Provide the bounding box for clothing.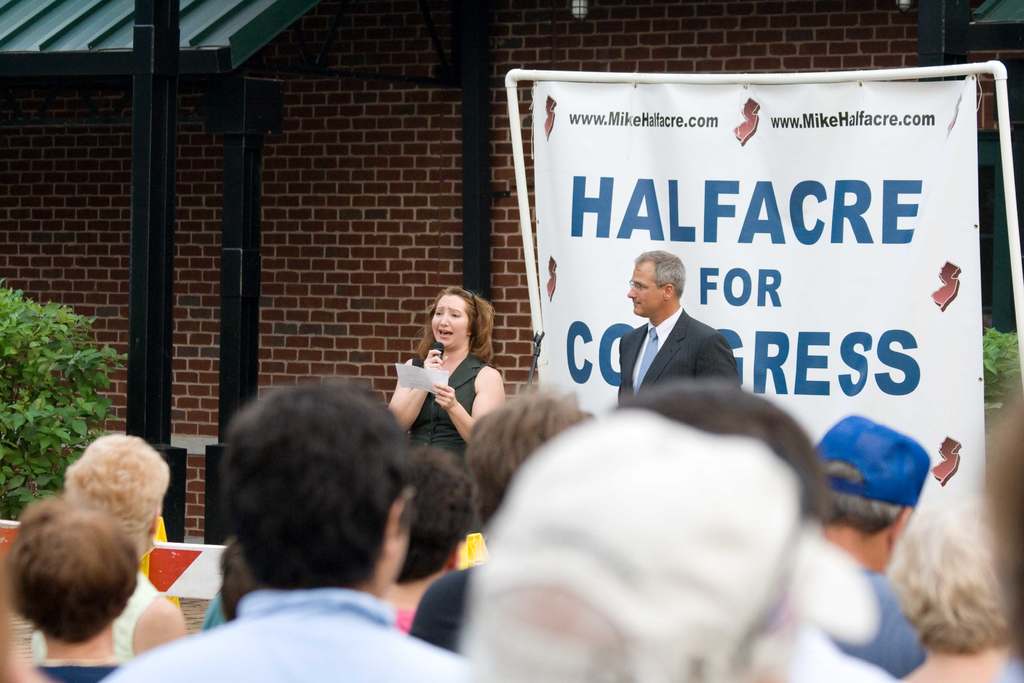
(412, 347, 495, 452).
